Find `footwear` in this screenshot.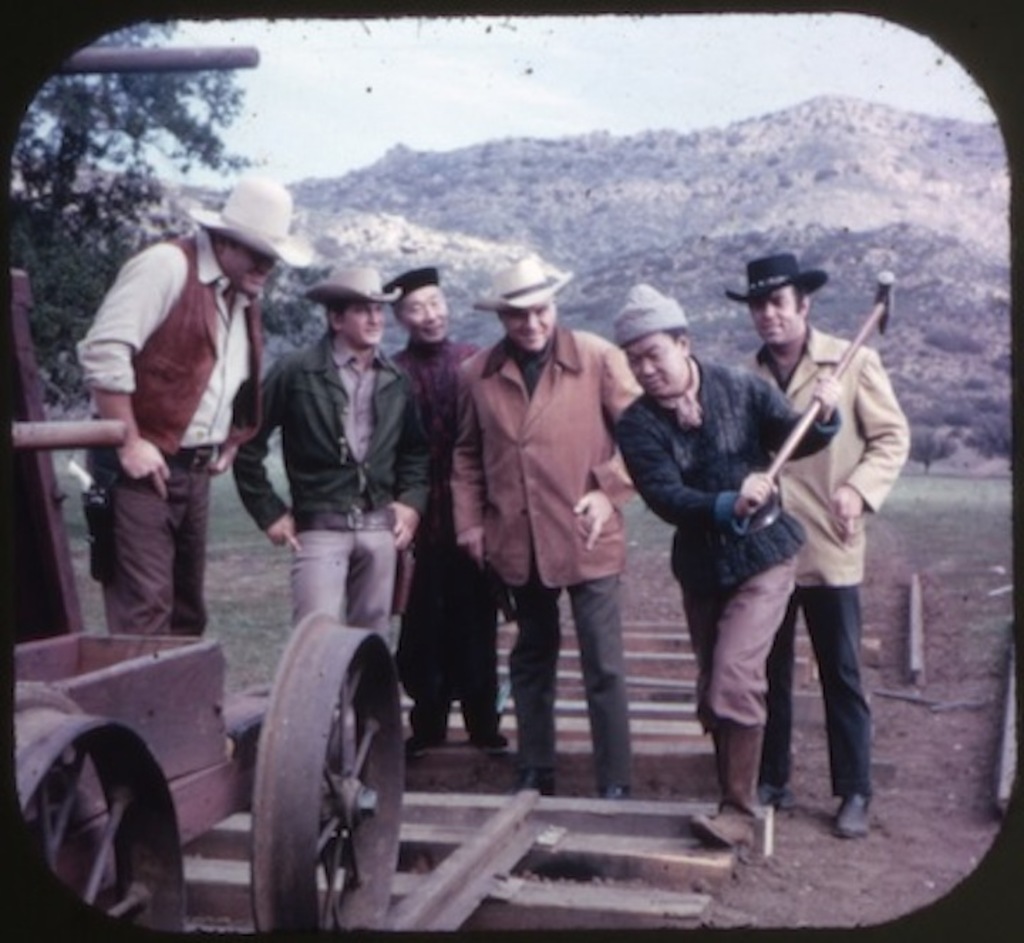
The bounding box for `footwear` is (x1=838, y1=785, x2=885, y2=835).
